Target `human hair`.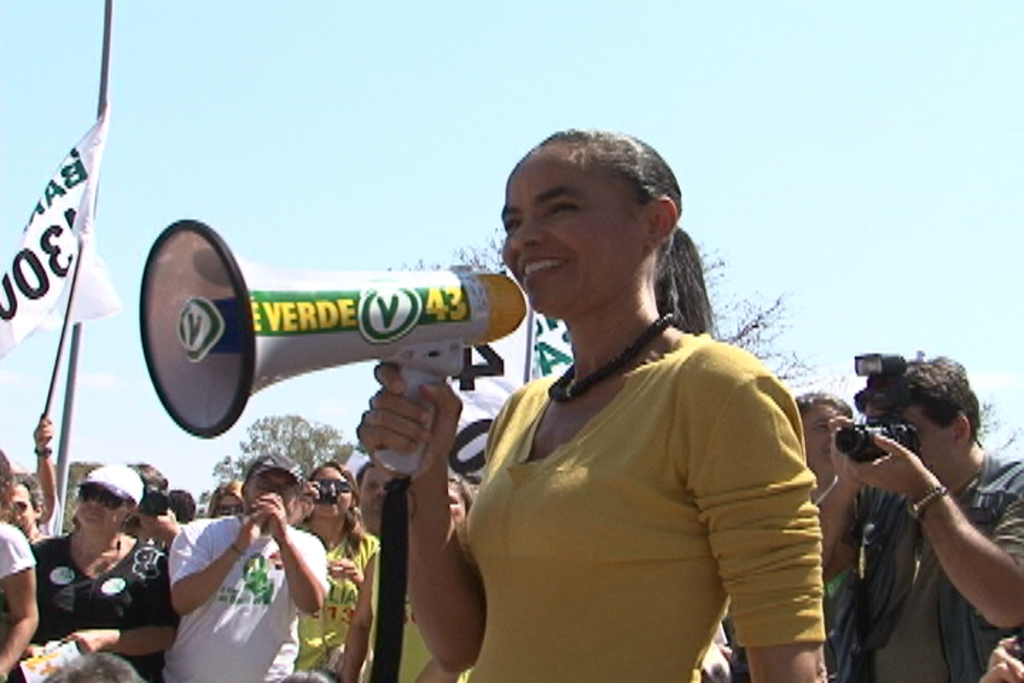
Target region: 299, 454, 363, 541.
